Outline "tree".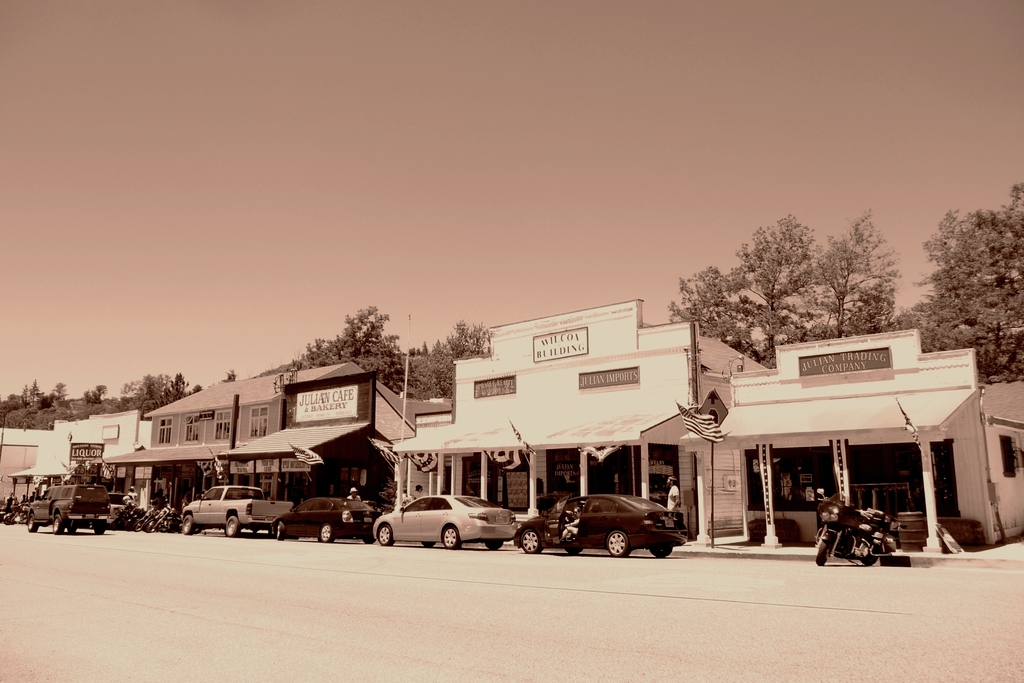
Outline: detection(220, 366, 236, 383).
